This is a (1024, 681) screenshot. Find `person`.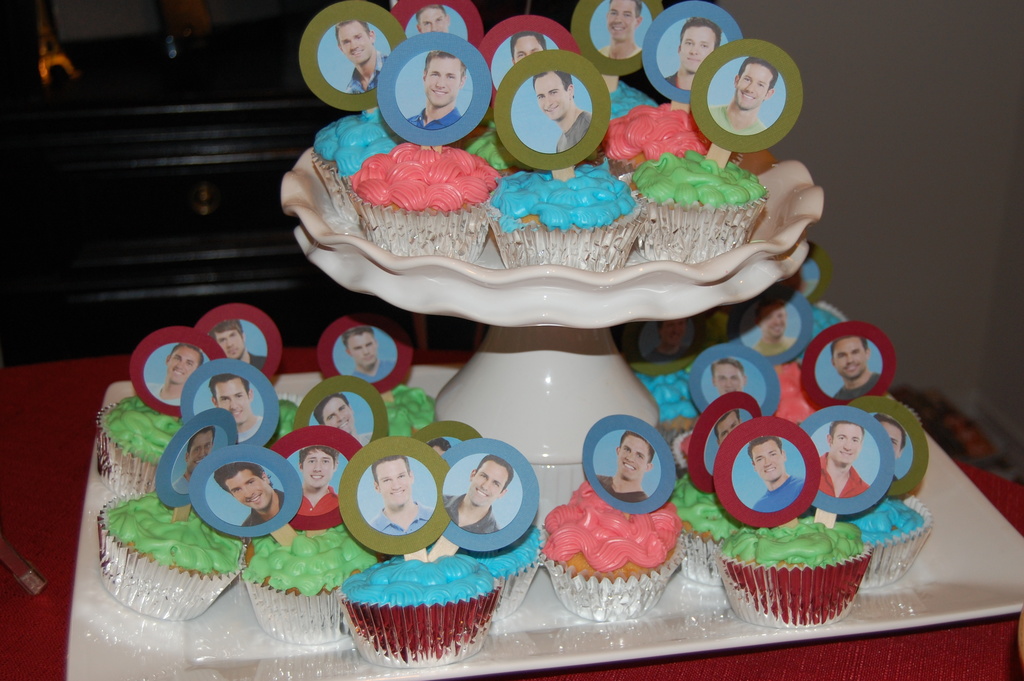
Bounding box: 441/457/502/534.
